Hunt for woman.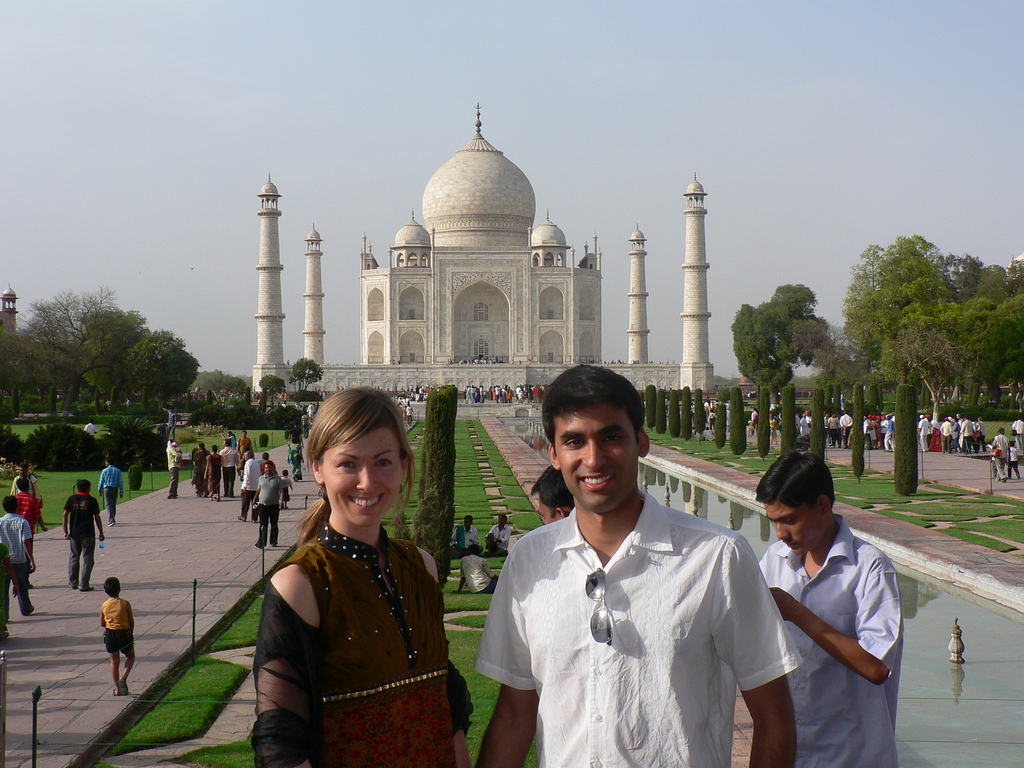
Hunted down at [left=287, top=433, right=304, bottom=479].
